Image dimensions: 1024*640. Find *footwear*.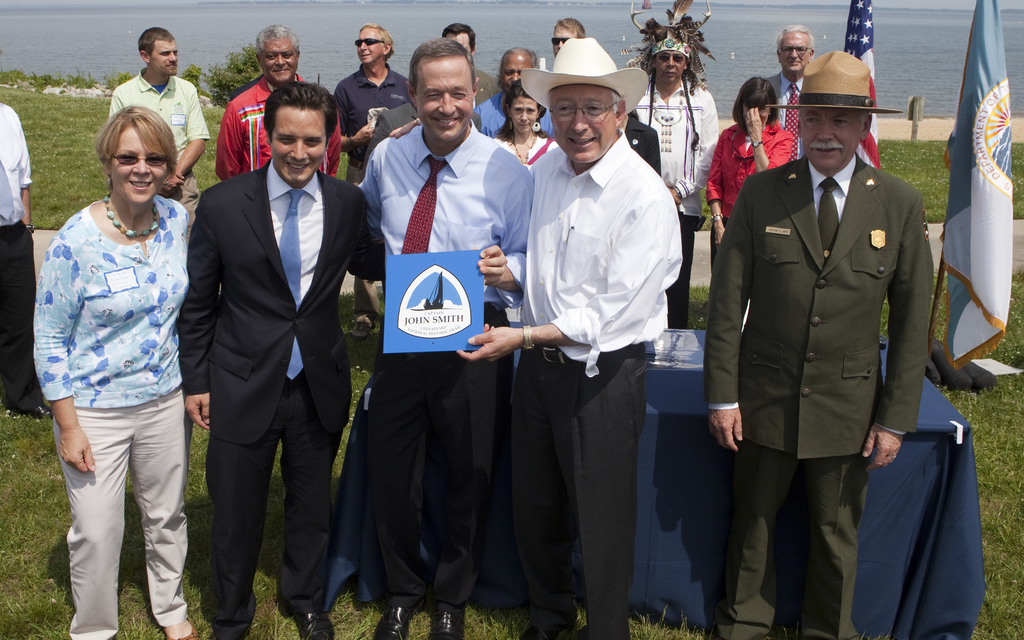
(366,589,413,639).
